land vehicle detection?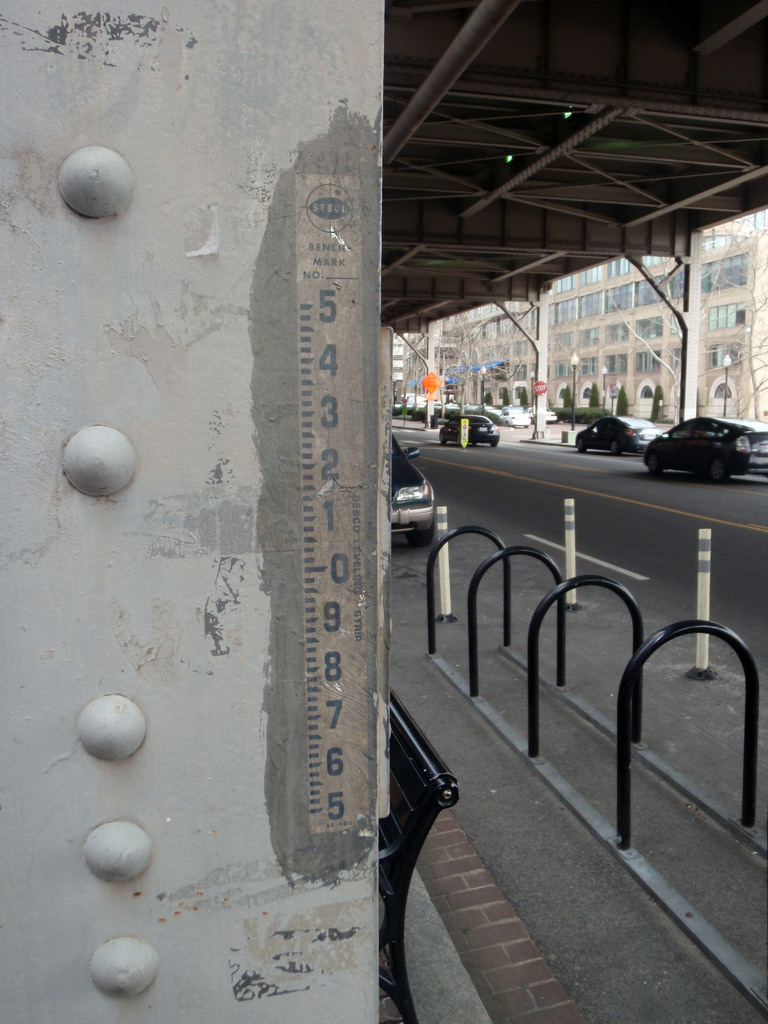
577:417:669:454
